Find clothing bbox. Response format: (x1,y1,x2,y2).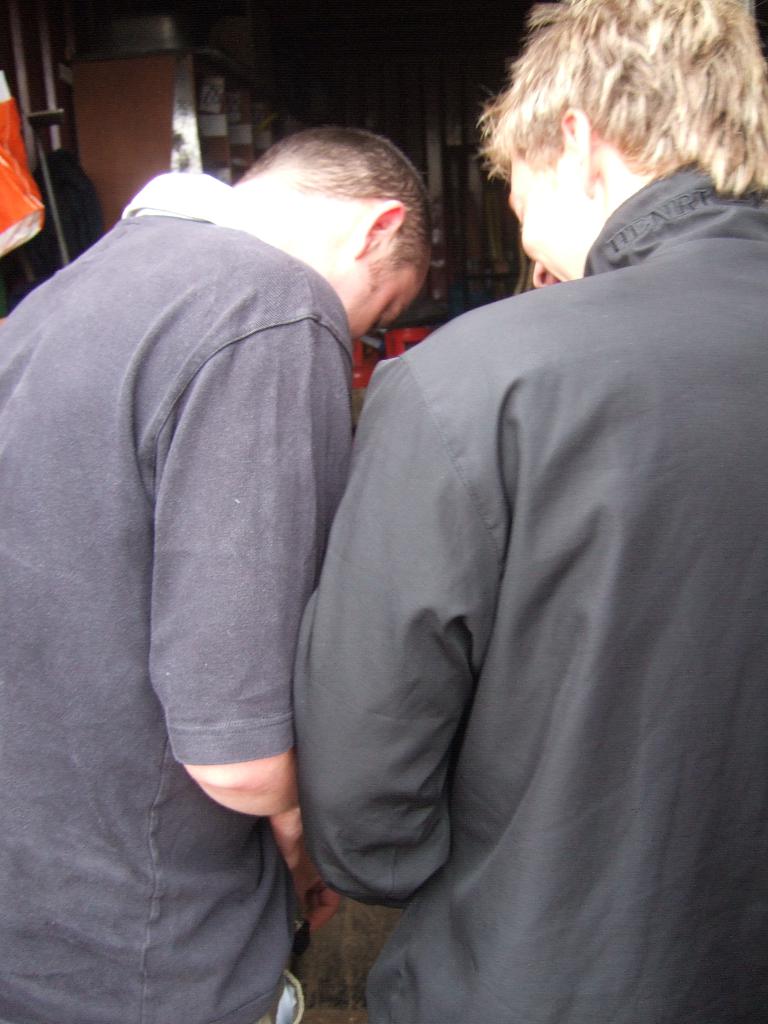
(1,173,348,1023).
